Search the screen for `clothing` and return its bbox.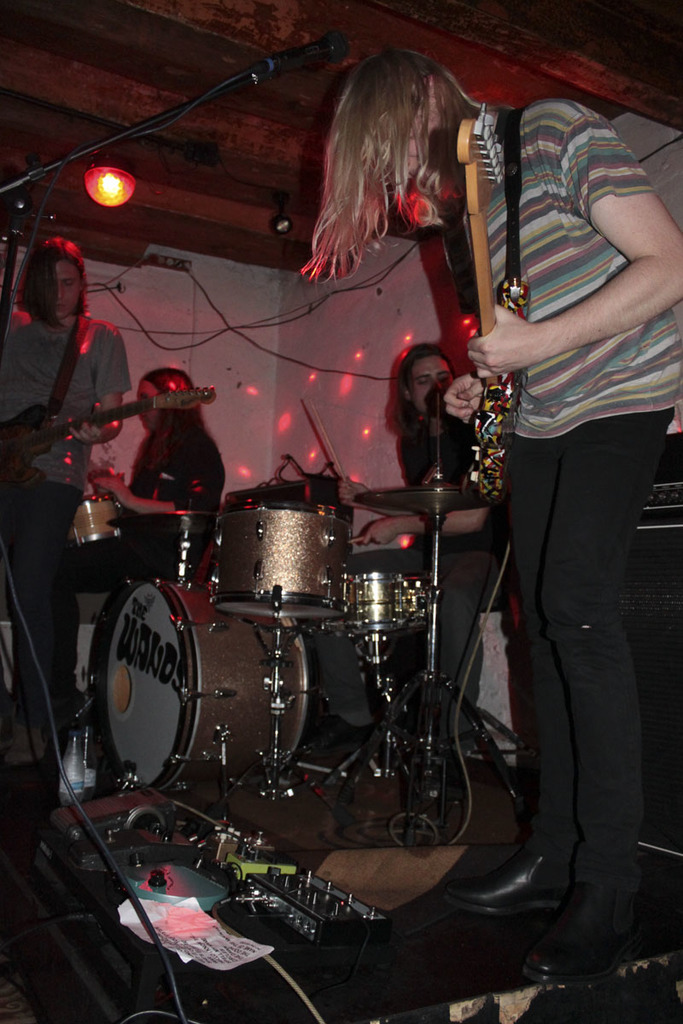
Found: left=394, top=415, right=506, bottom=712.
